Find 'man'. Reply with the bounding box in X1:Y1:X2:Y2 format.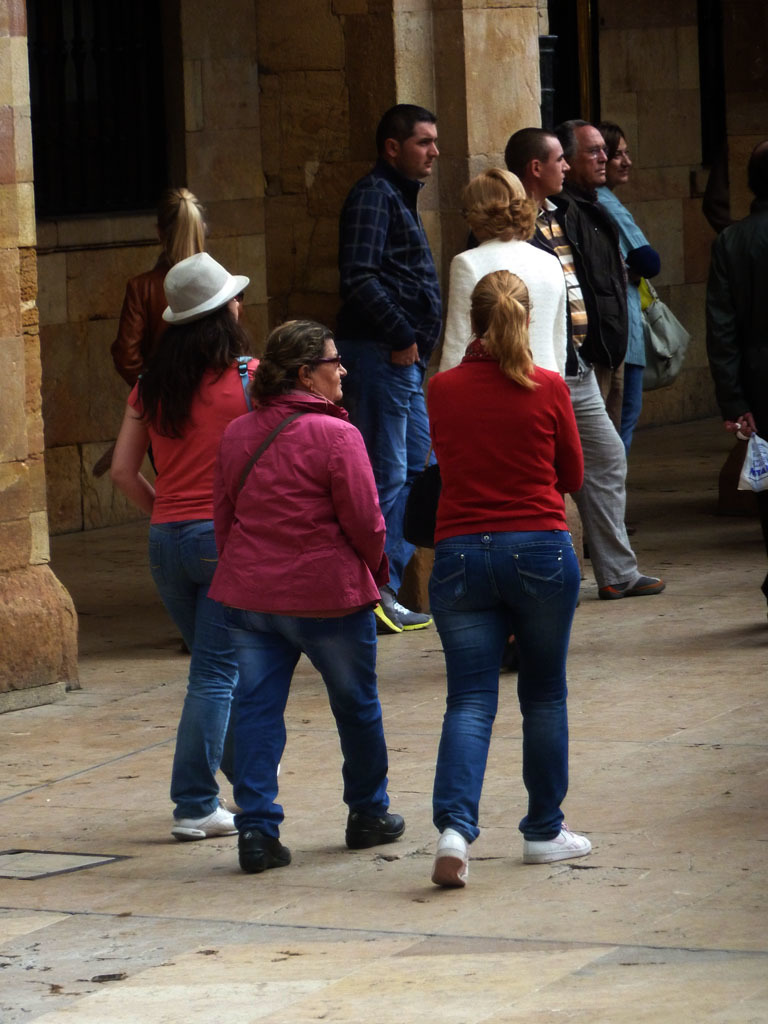
503:125:668:601.
